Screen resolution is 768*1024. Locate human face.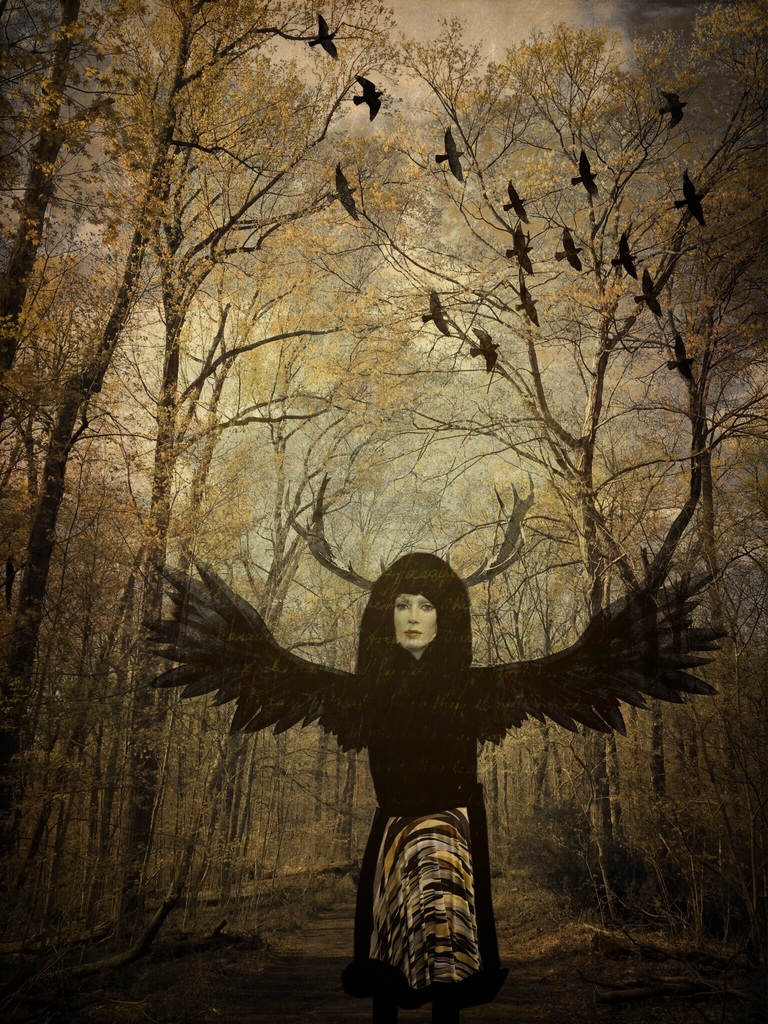
<region>391, 592, 438, 667</region>.
